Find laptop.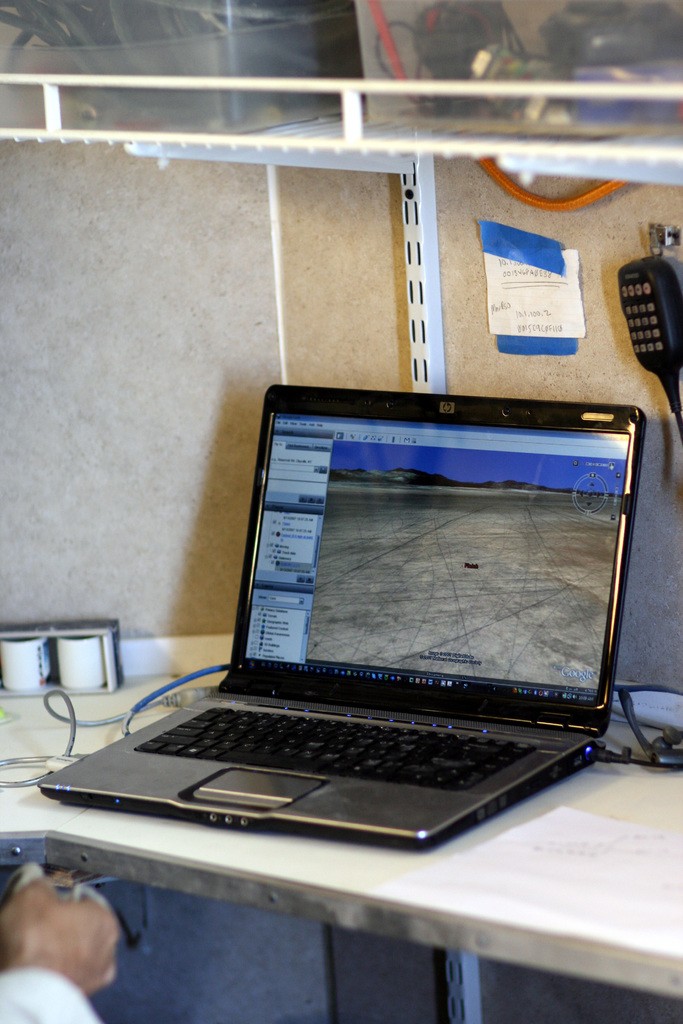
rect(33, 401, 653, 858).
